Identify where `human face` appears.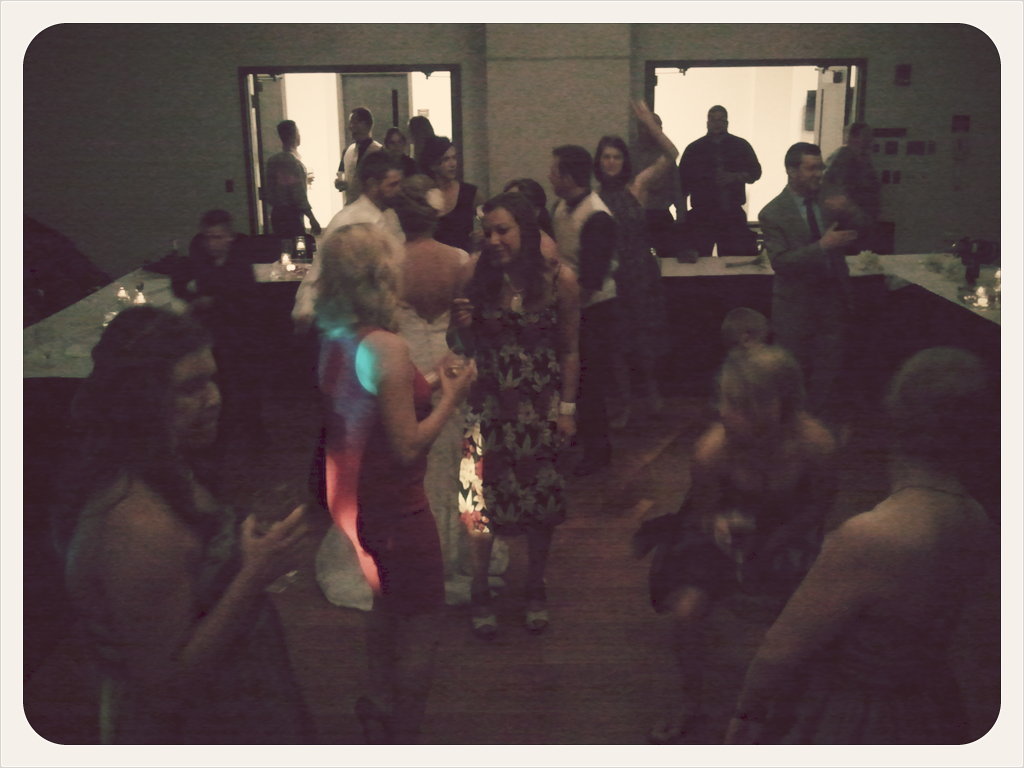
Appears at <box>601,141,624,179</box>.
